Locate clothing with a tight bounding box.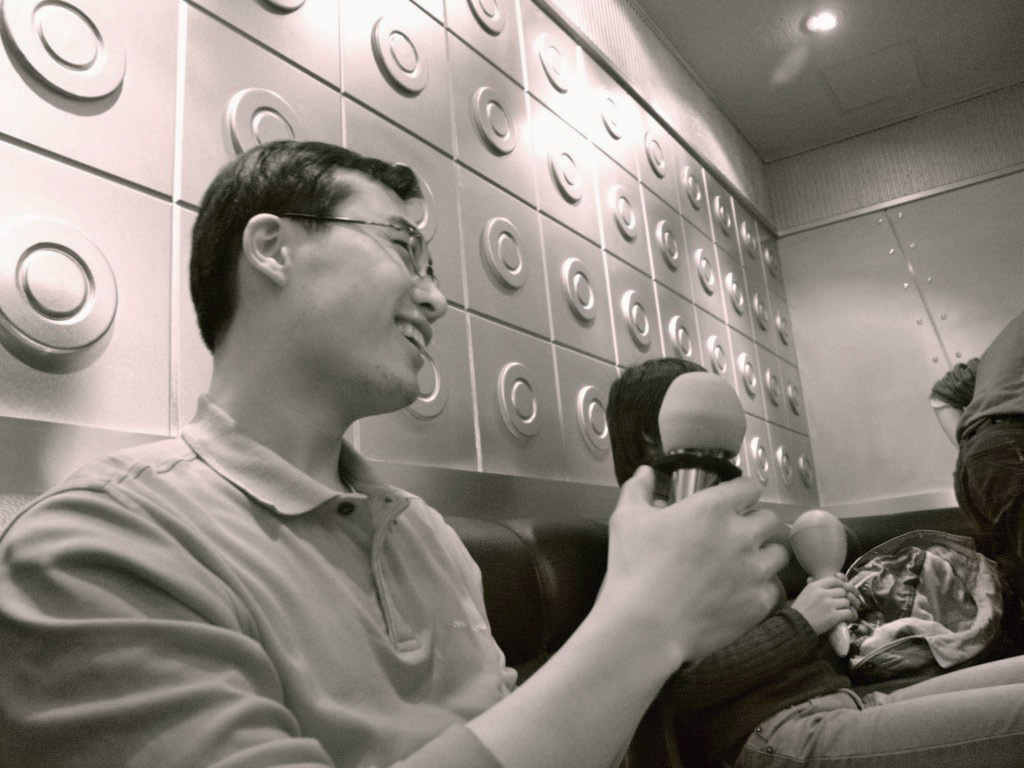
608, 490, 896, 767.
